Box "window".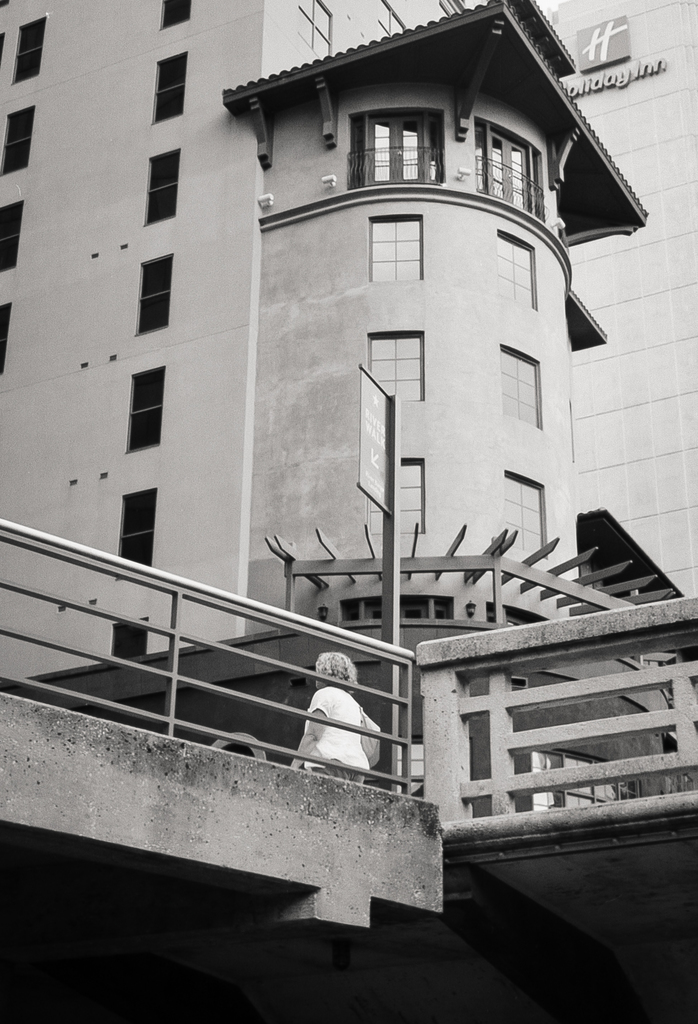
{"x1": 499, "y1": 342, "x2": 545, "y2": 424}.
